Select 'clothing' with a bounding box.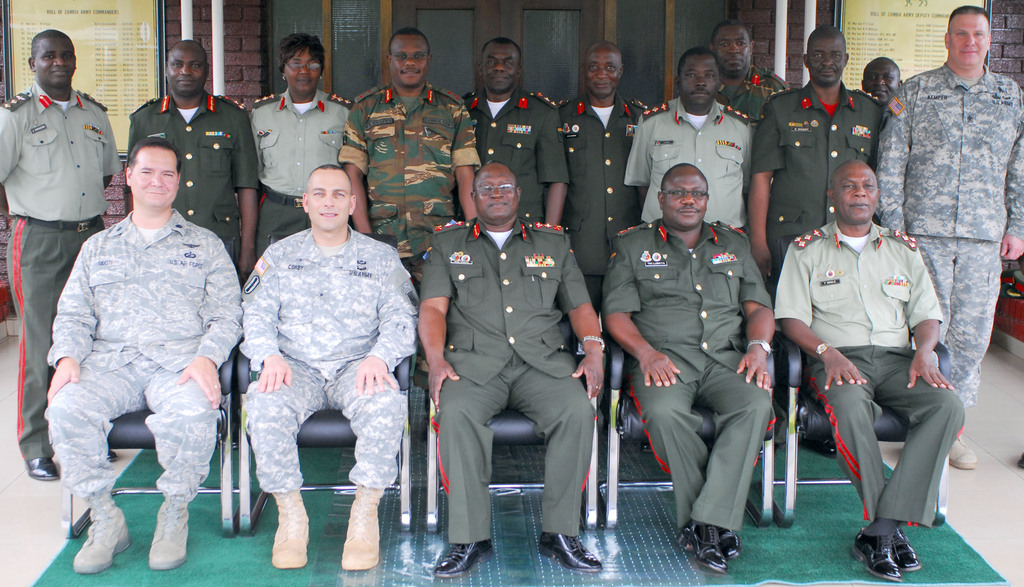
x1=40, y1=146, x2=231, y2=547.
